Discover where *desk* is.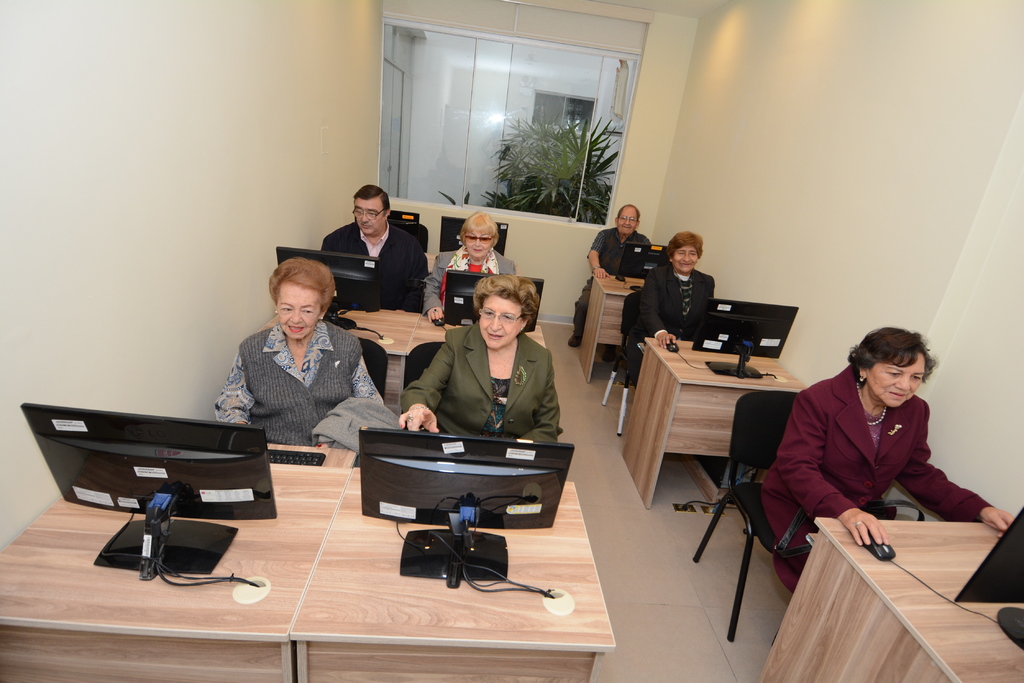
Discovered at 6,449,612,681.
